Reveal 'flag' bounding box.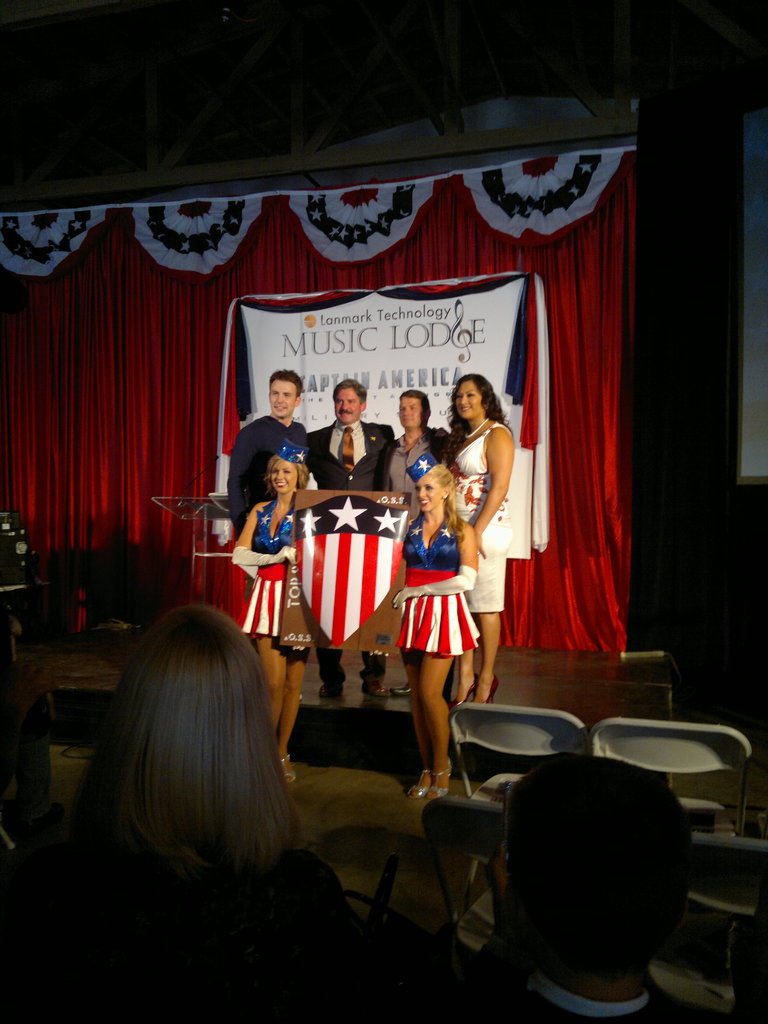
Revealed: detection(384, 564, 480, 645).
